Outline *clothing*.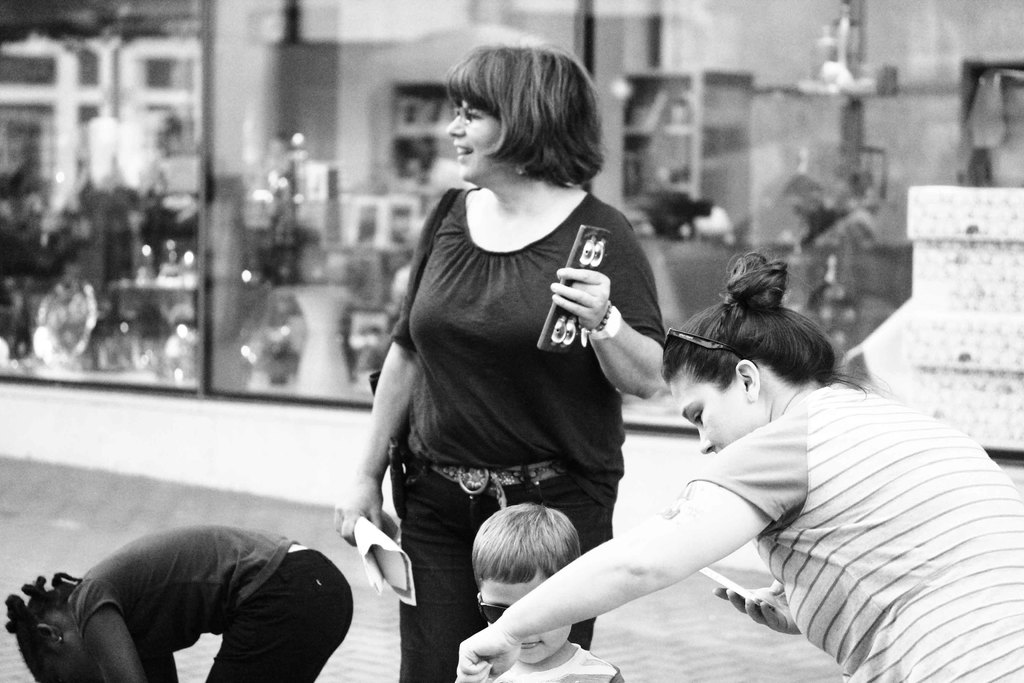
Outline: box=[31, 516, 349, 672].
